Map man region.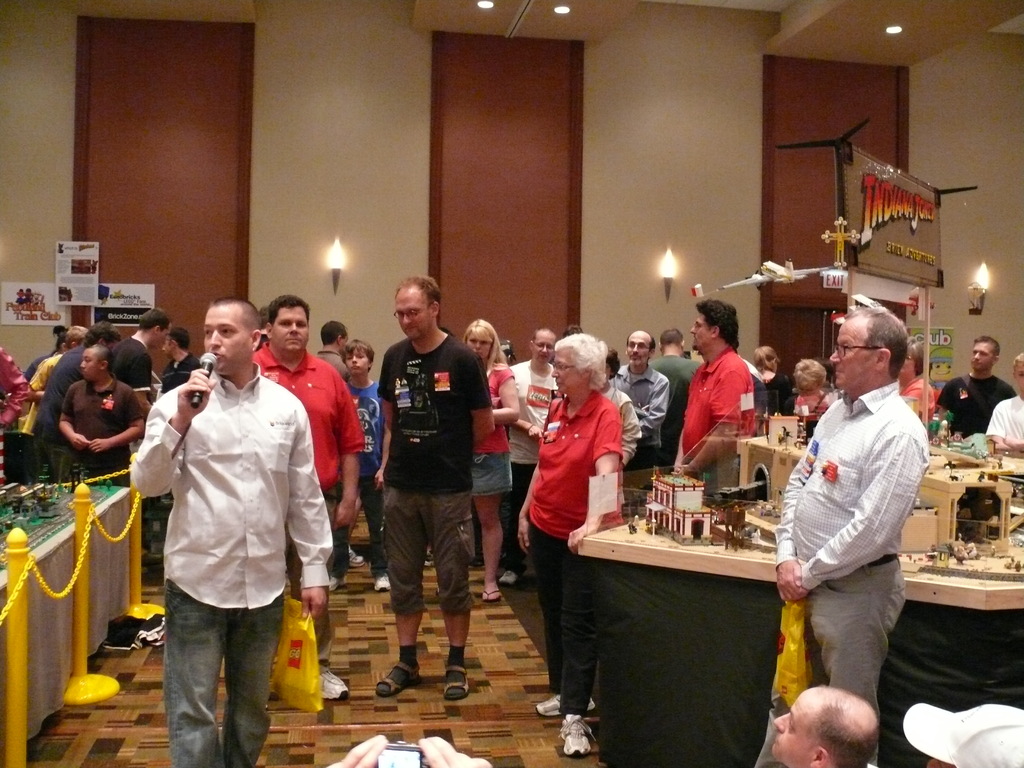
Mapped to {"left": 938, "top": 333, "right": 1017, "bottom": 442}.
